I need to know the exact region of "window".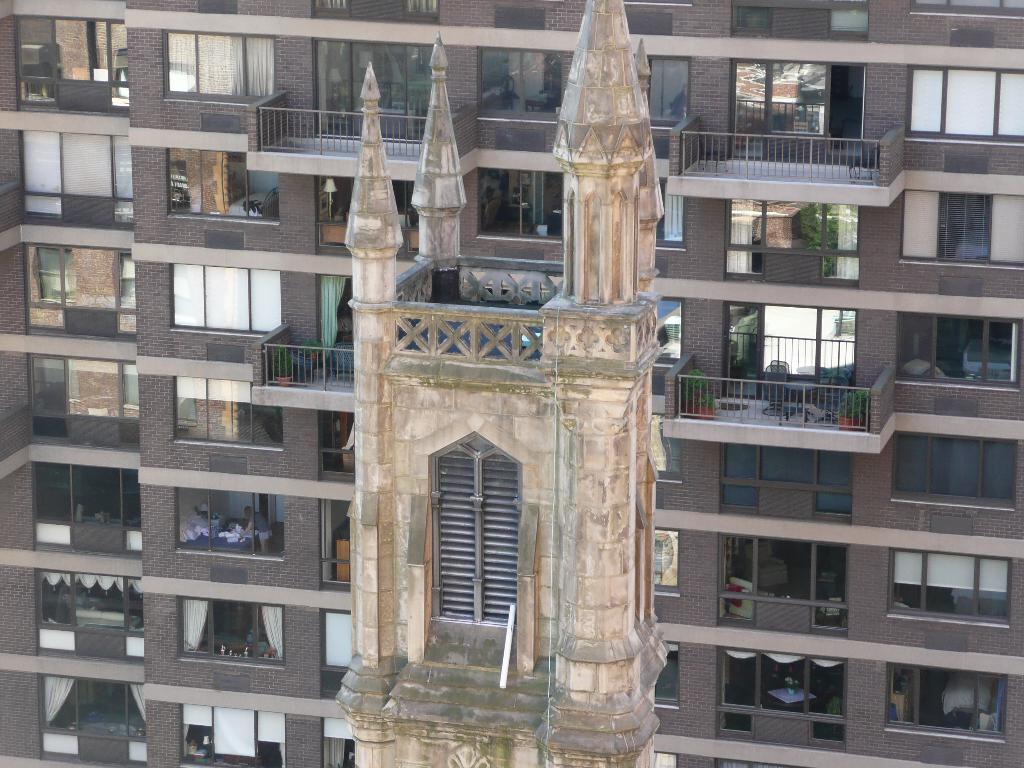
Region: x1=891, y1=667, x2=1009, y2=730.
